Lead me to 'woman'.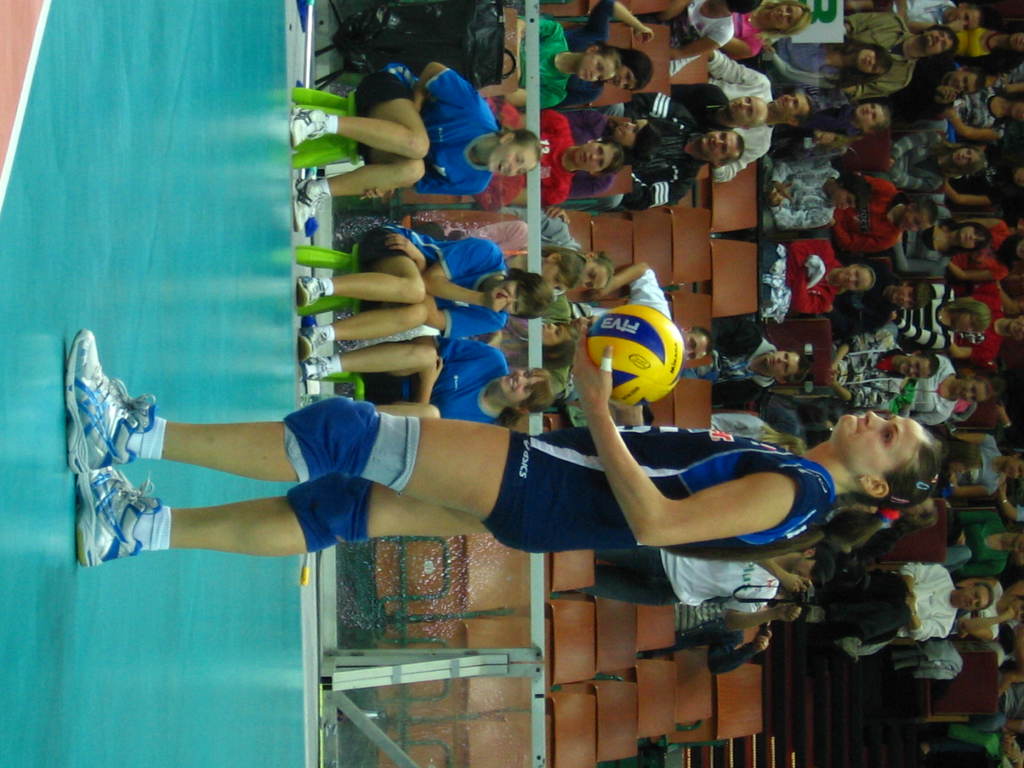
Lead to [x1=865, y1=495, x2=934, y2=563].
